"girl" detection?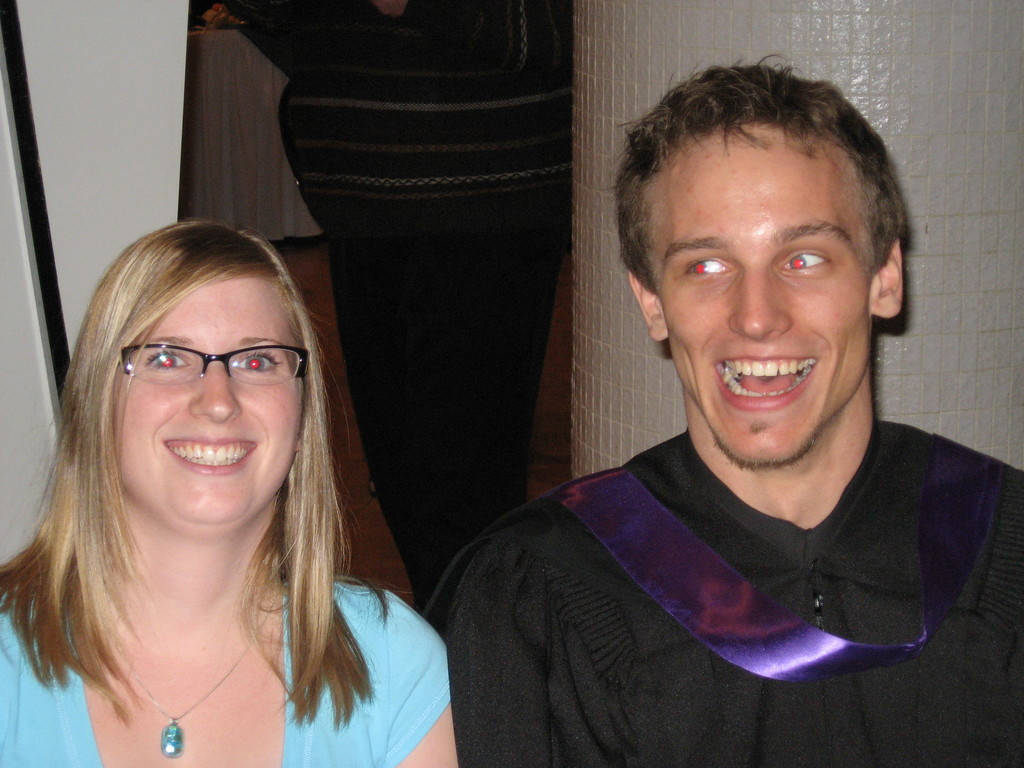
<region>0, 209, 461, 767</region>
